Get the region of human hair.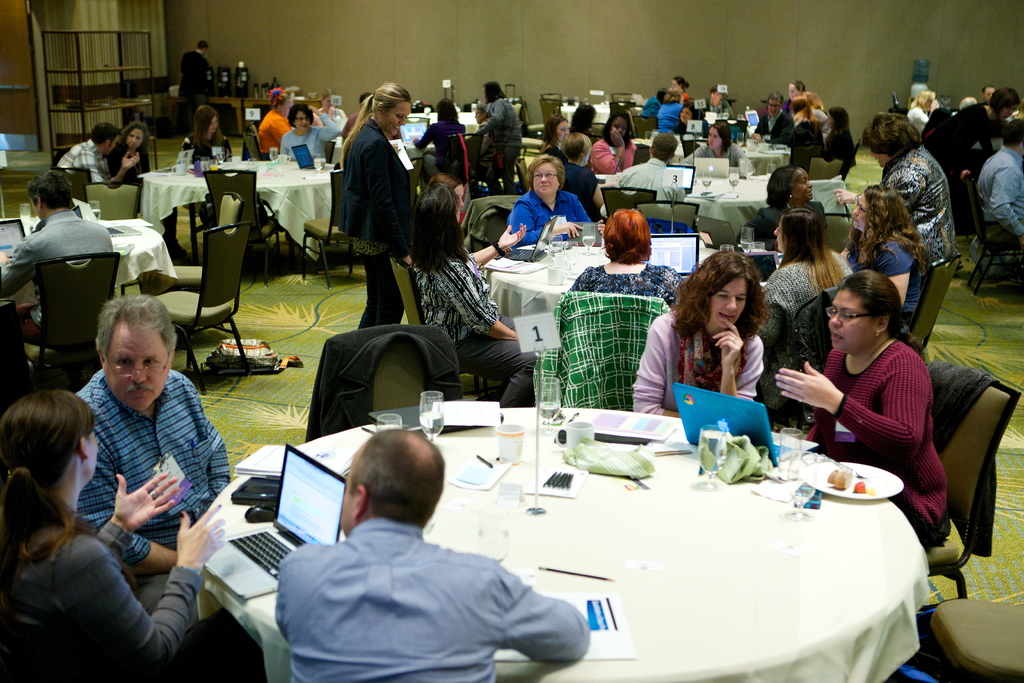
[24, 168, 74, 211].
